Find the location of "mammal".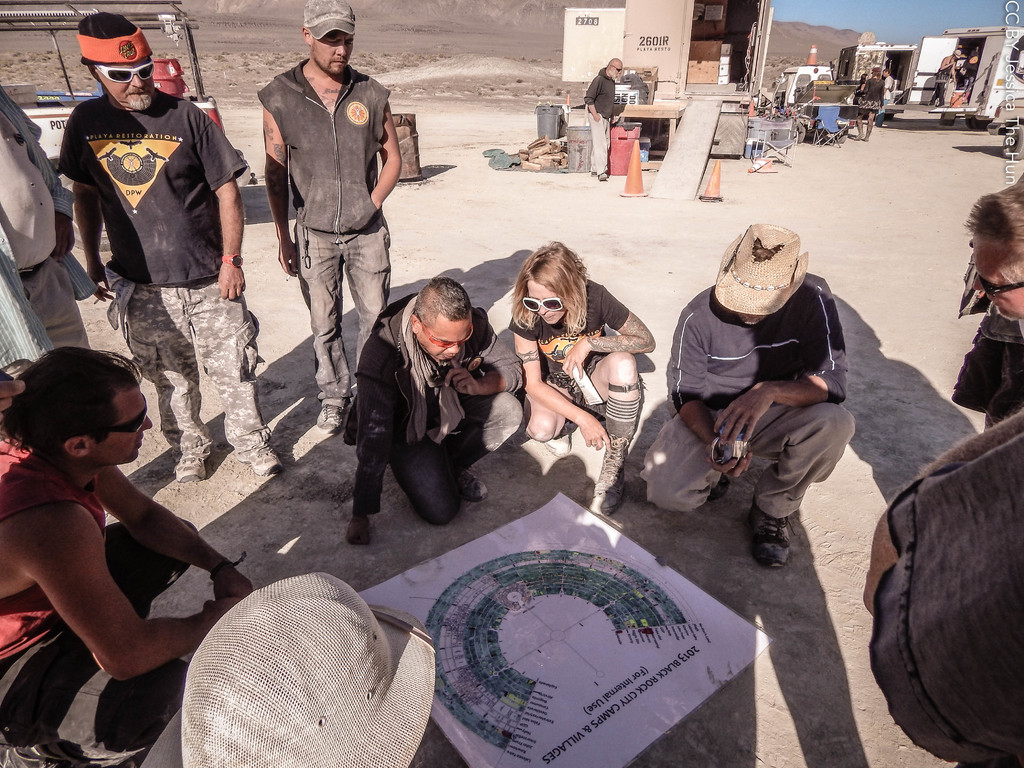
Location: {"x1": 956, "y1": 175, "x2": 1023, "y2": 430}.
